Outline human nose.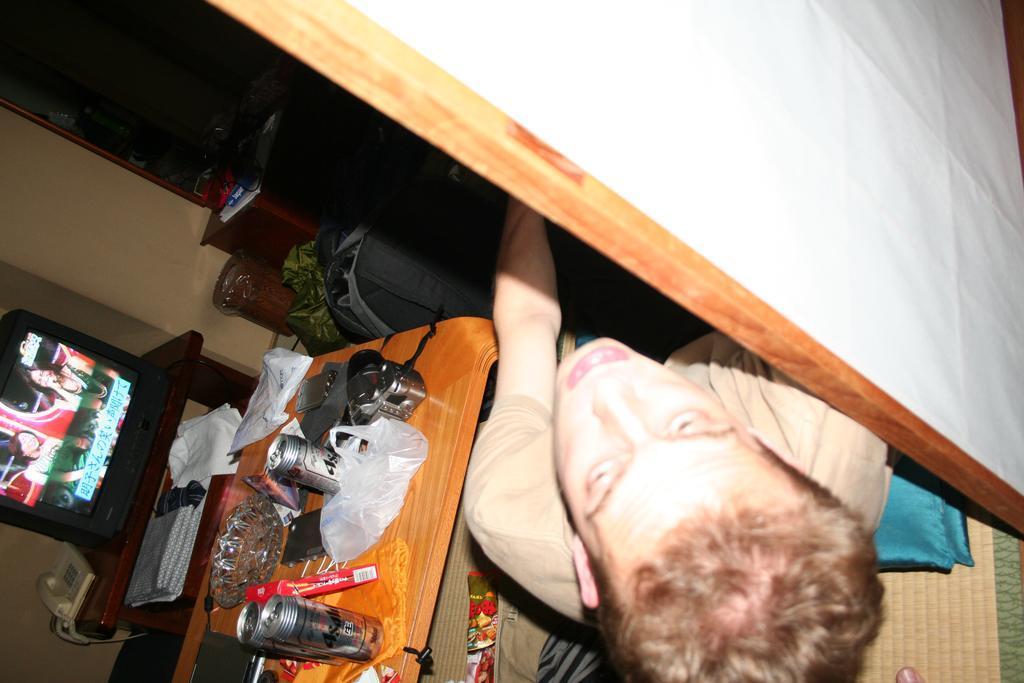
Outline: [592, 373, 643, 449].
